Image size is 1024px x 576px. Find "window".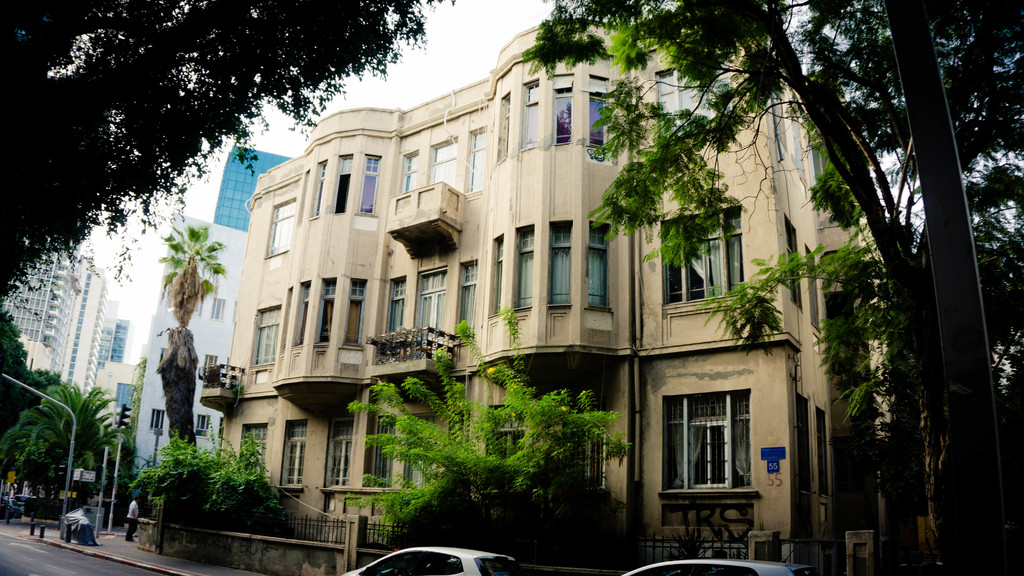
<region>286, 423, 307, 488</region>.
